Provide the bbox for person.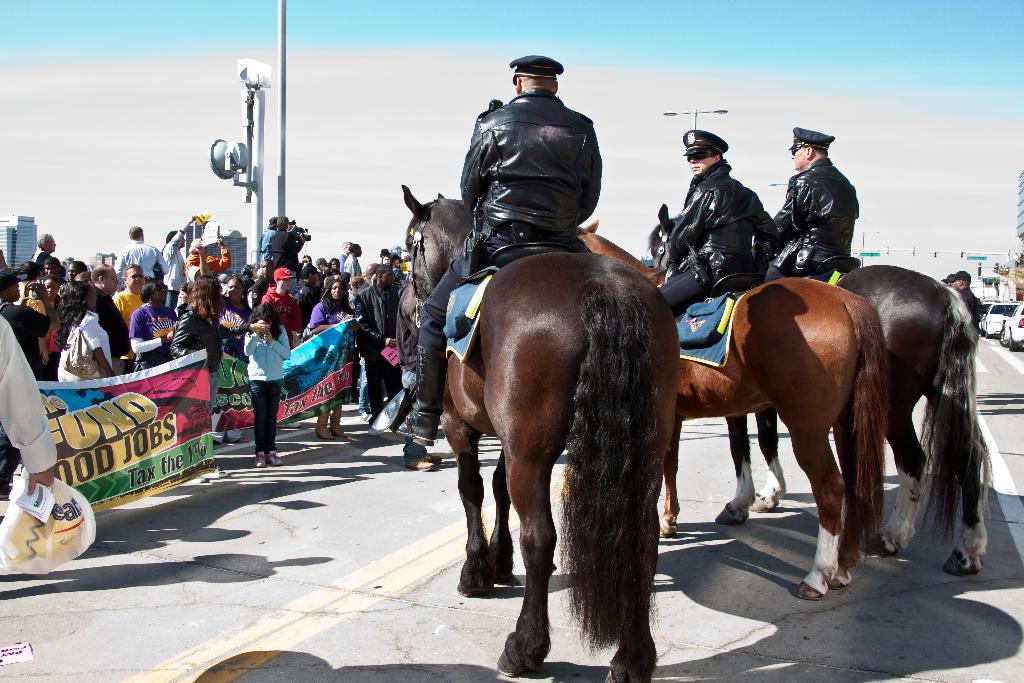
pyautogui.locateOnScreen(0, 272, 50, 500).
